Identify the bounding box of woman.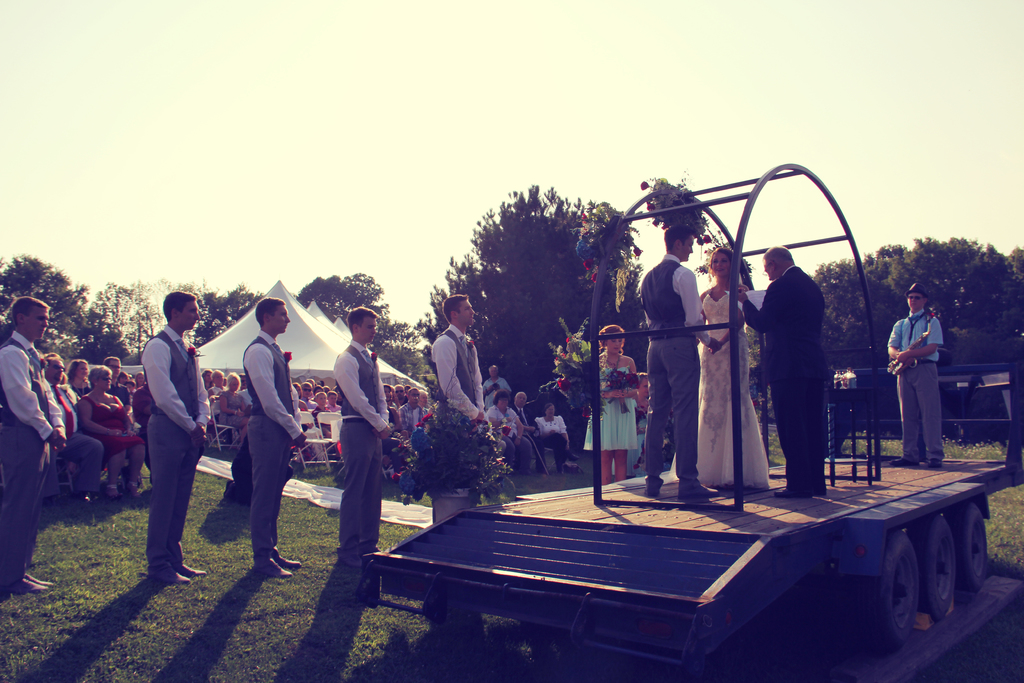
region(700, 250, 773, 491).
